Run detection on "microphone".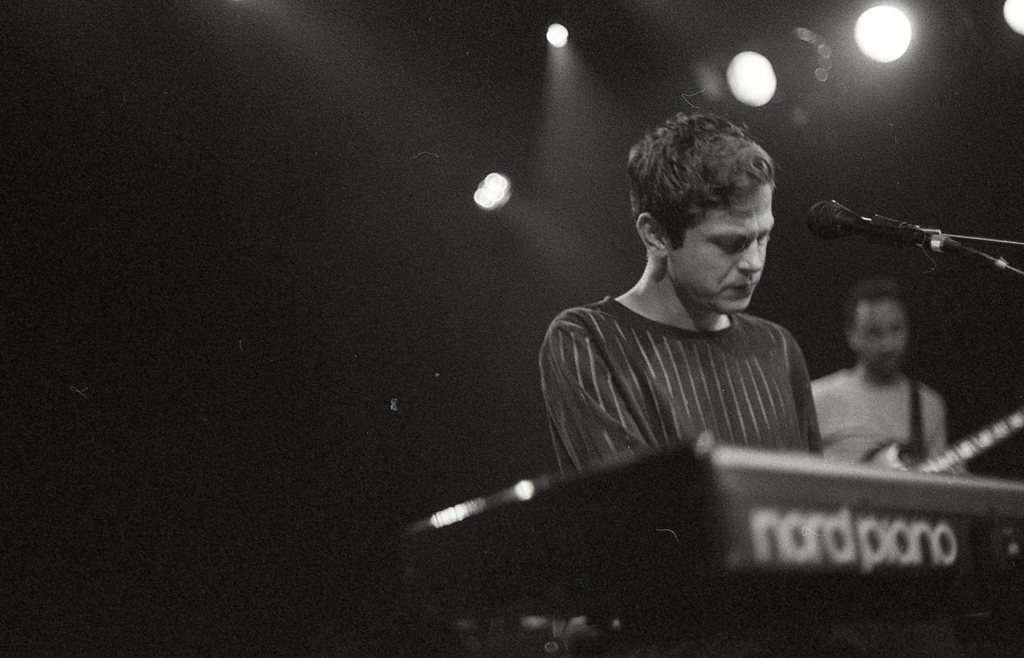
Result: (813, 189, 964, 262).
